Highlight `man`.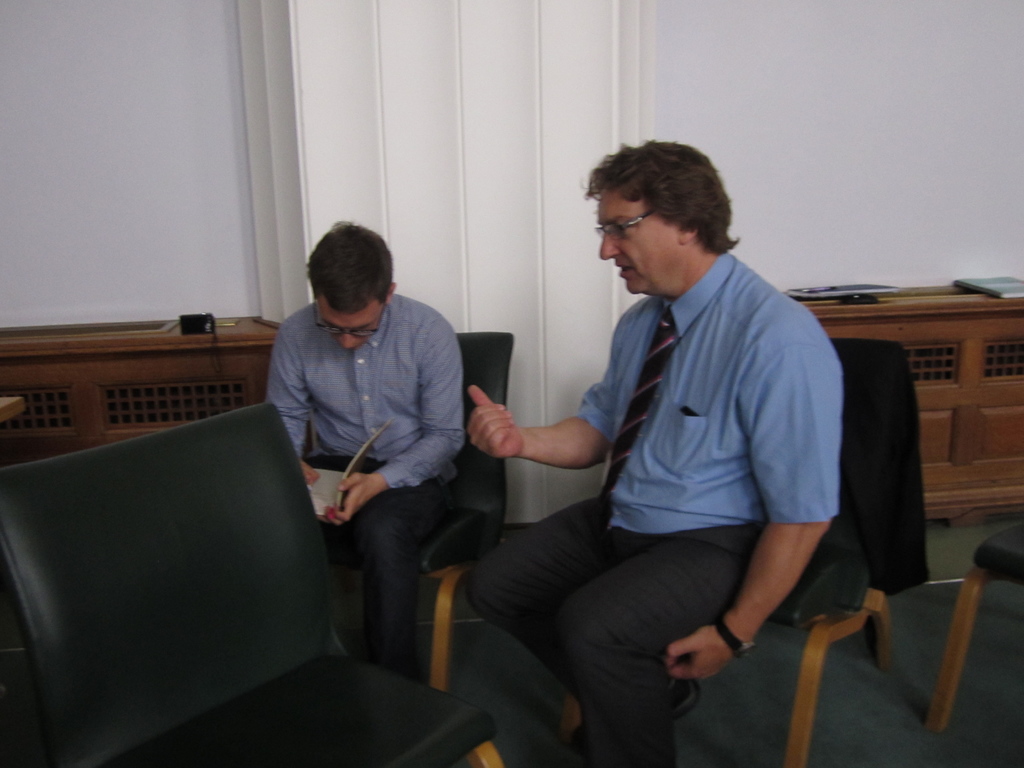
Highlighted region: crop(260, 222, 467, 676).
